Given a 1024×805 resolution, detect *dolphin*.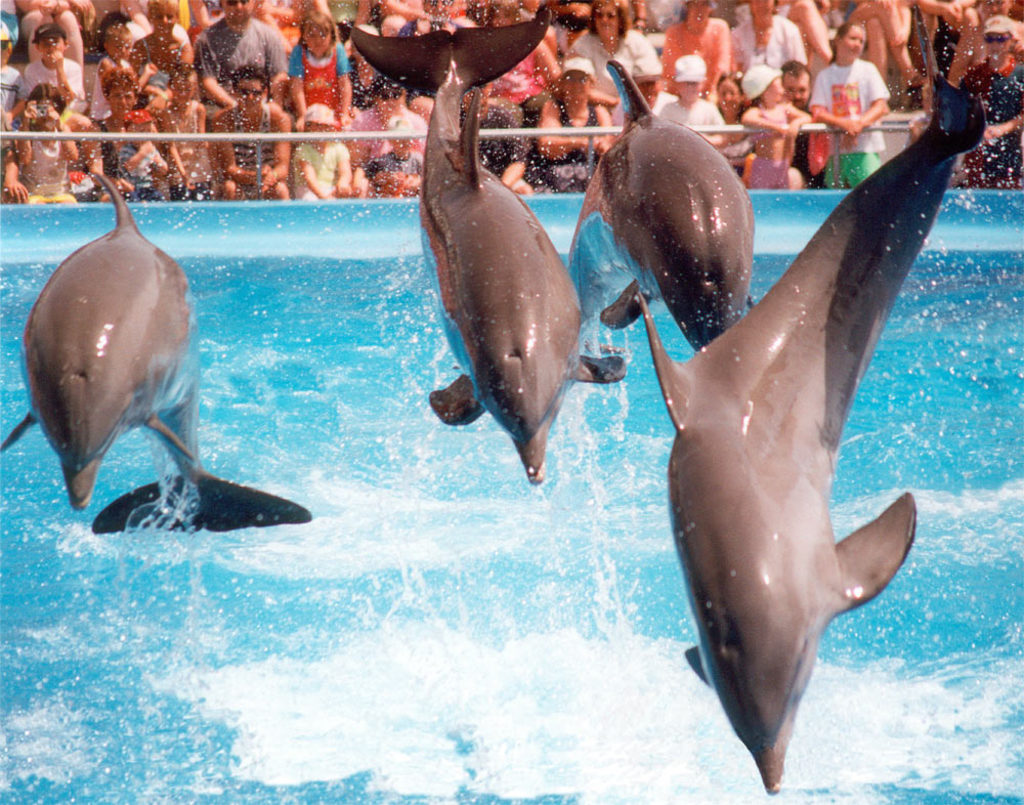
(0,167,312,537).
